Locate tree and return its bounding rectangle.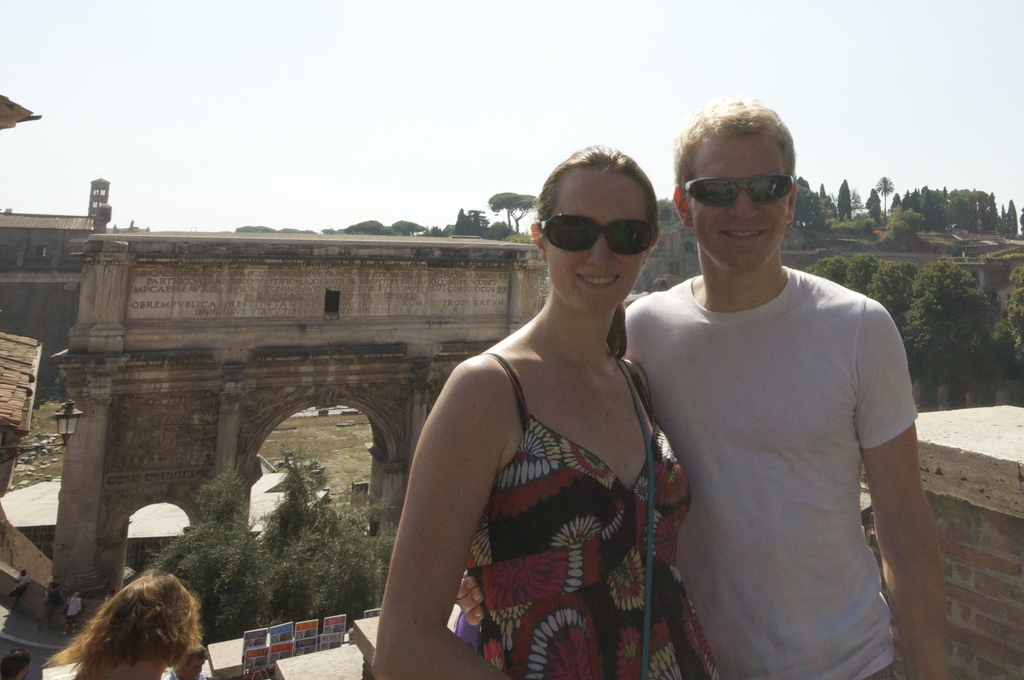
rect(318, 225, 344, 233).
